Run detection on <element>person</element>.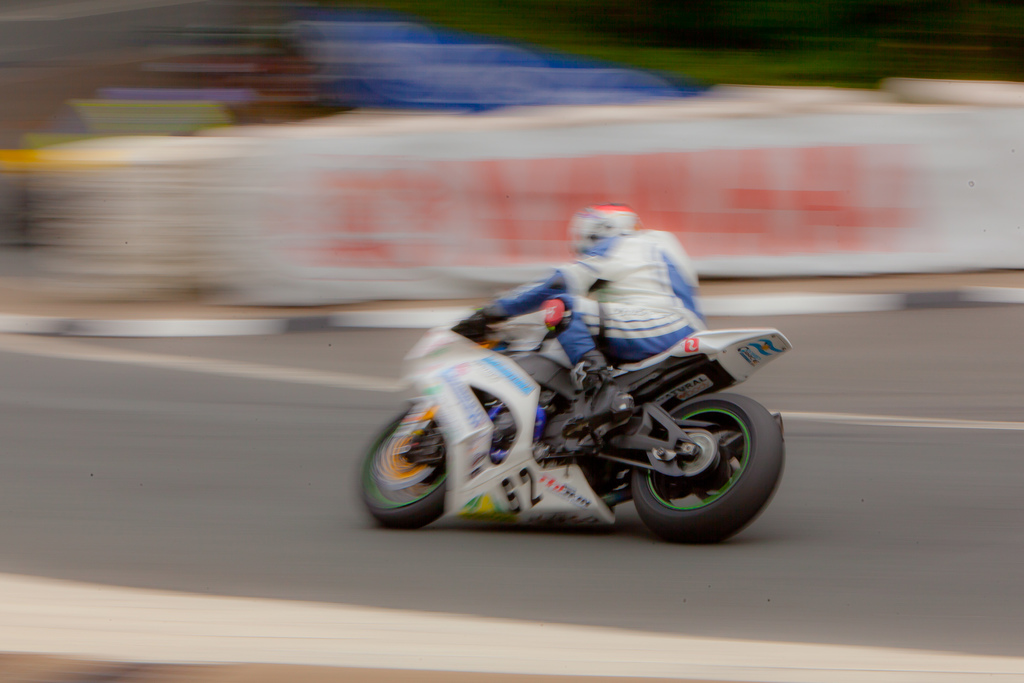
Result: [left=502, top=215, right=716, bottom=420].
